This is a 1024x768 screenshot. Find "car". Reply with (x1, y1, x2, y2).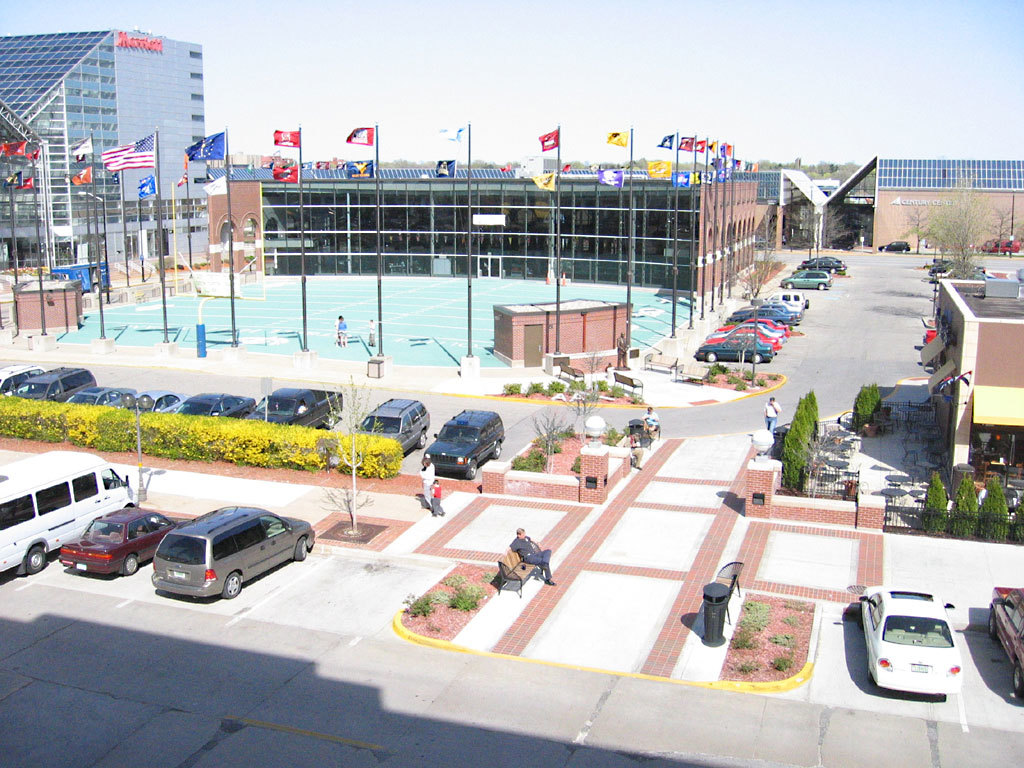
(924, 328, 939, 343).
